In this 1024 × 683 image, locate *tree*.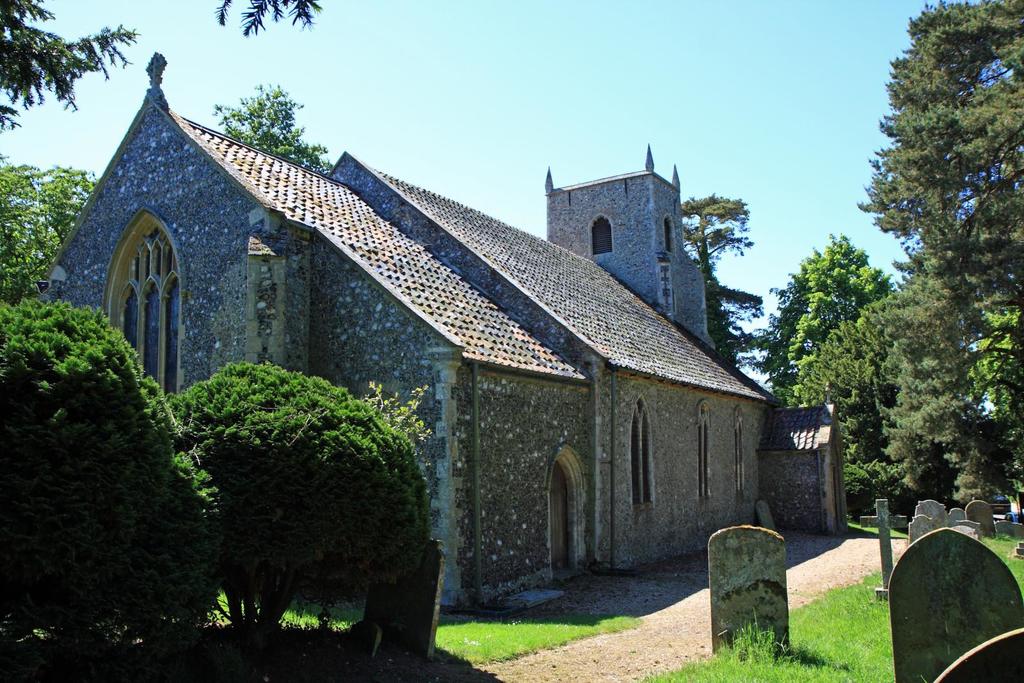
Bounding box: rect(0, 0, 327, 179).
